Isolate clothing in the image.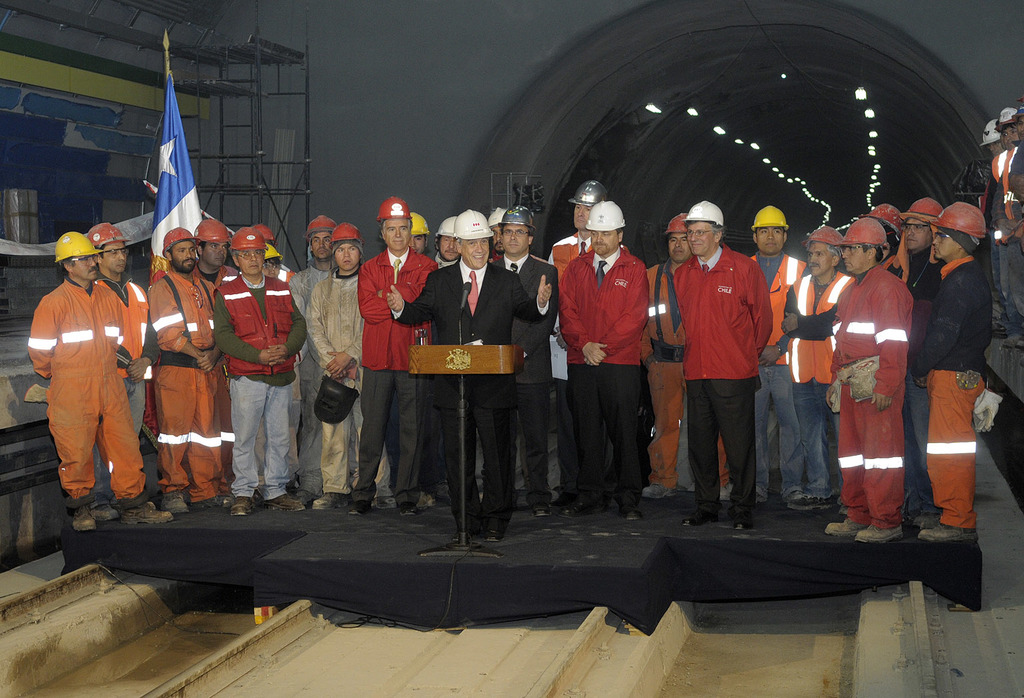
Isolated region: crop(549, 229, 624, 497).
